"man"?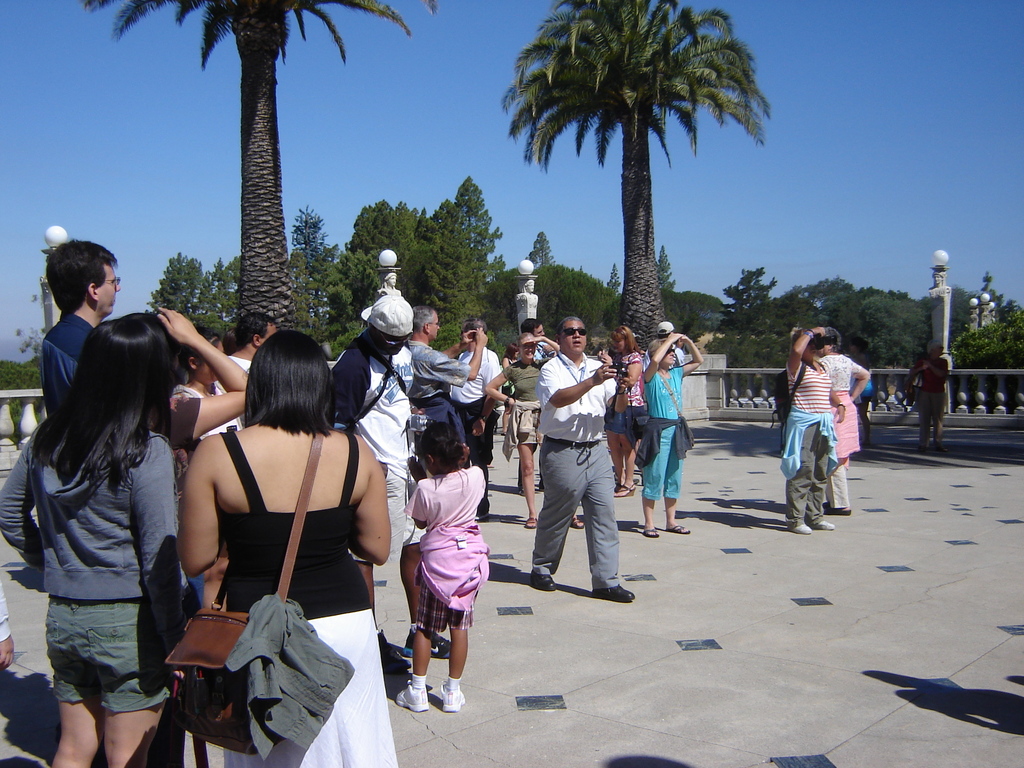
(648,321,685,369)
